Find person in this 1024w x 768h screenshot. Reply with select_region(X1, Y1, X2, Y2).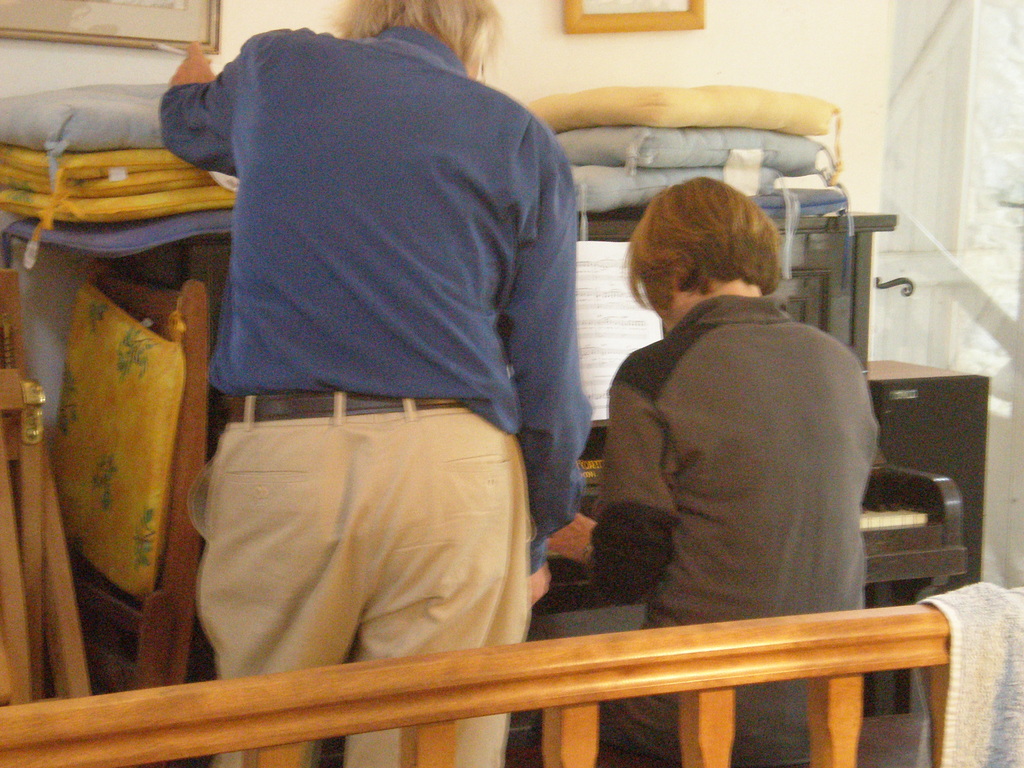
select_region(157, 0, 589, 767).
